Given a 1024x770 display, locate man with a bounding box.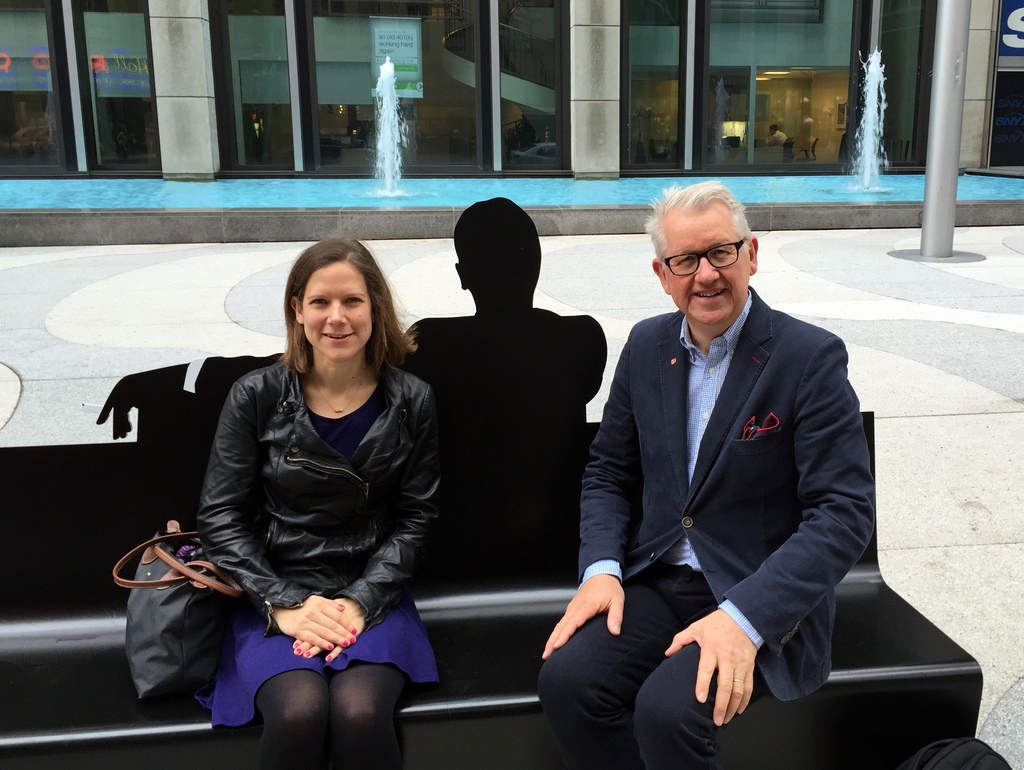
Located: 571,177,890,732.
